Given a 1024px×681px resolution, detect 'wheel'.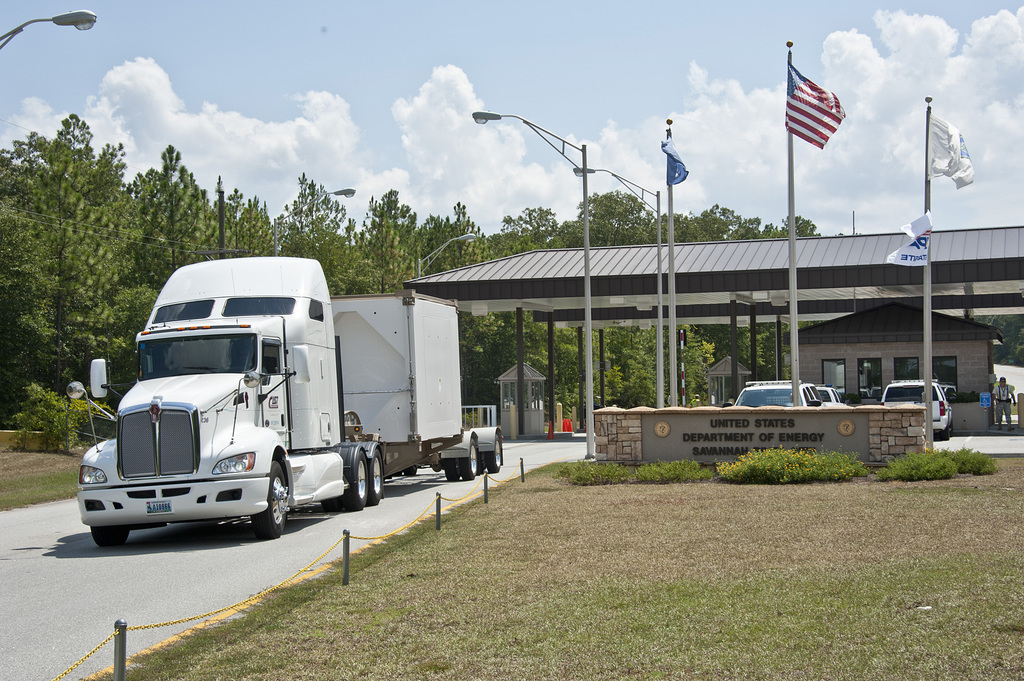
464,439,479,474.
